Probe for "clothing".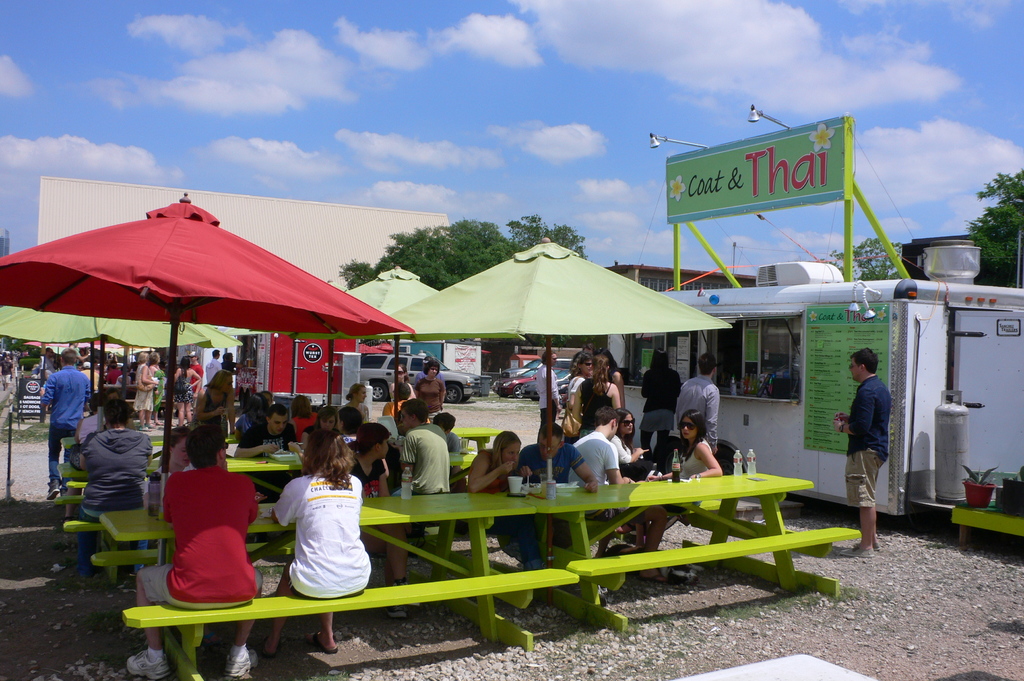
Probe result: box=[515, 437, 586, 486].
